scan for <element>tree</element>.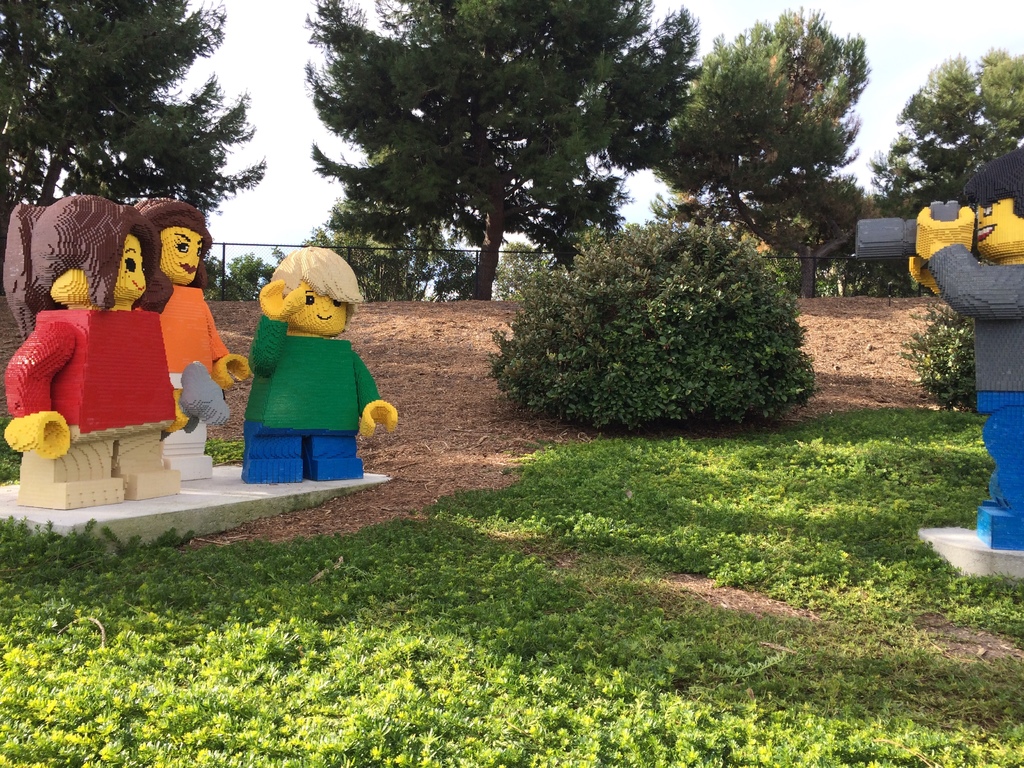
Scan result: <bbox>650, 0, 876, 303</bbox>.
